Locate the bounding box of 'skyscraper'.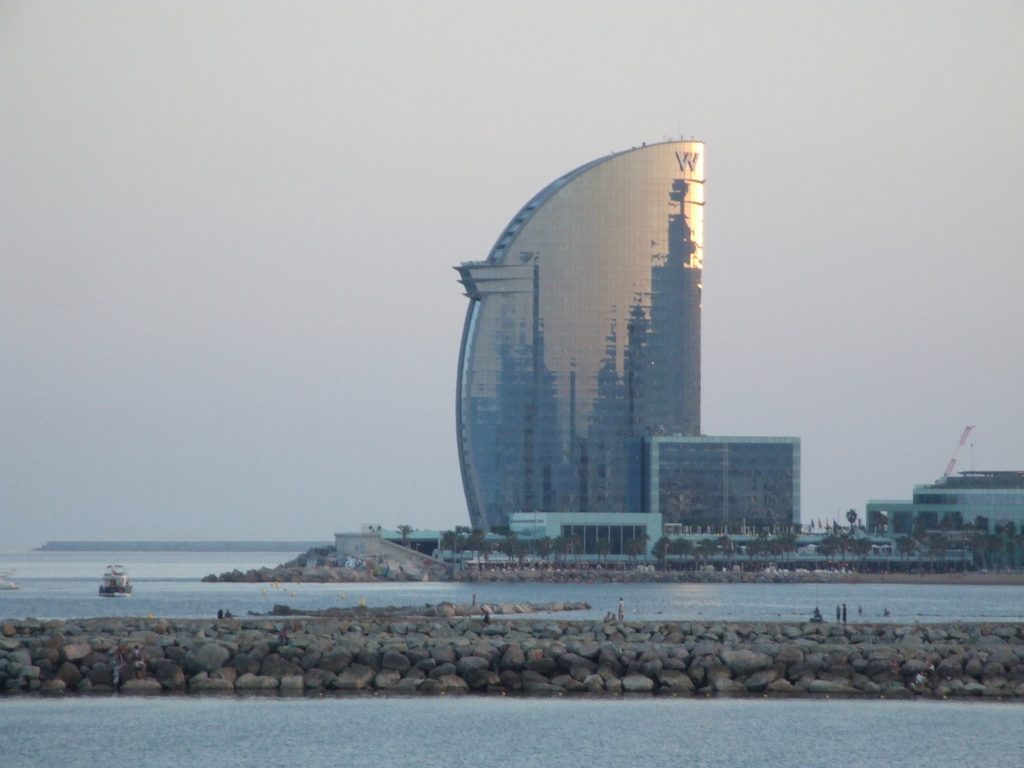
Bounding box: locate(453, 140, 733, 550).
